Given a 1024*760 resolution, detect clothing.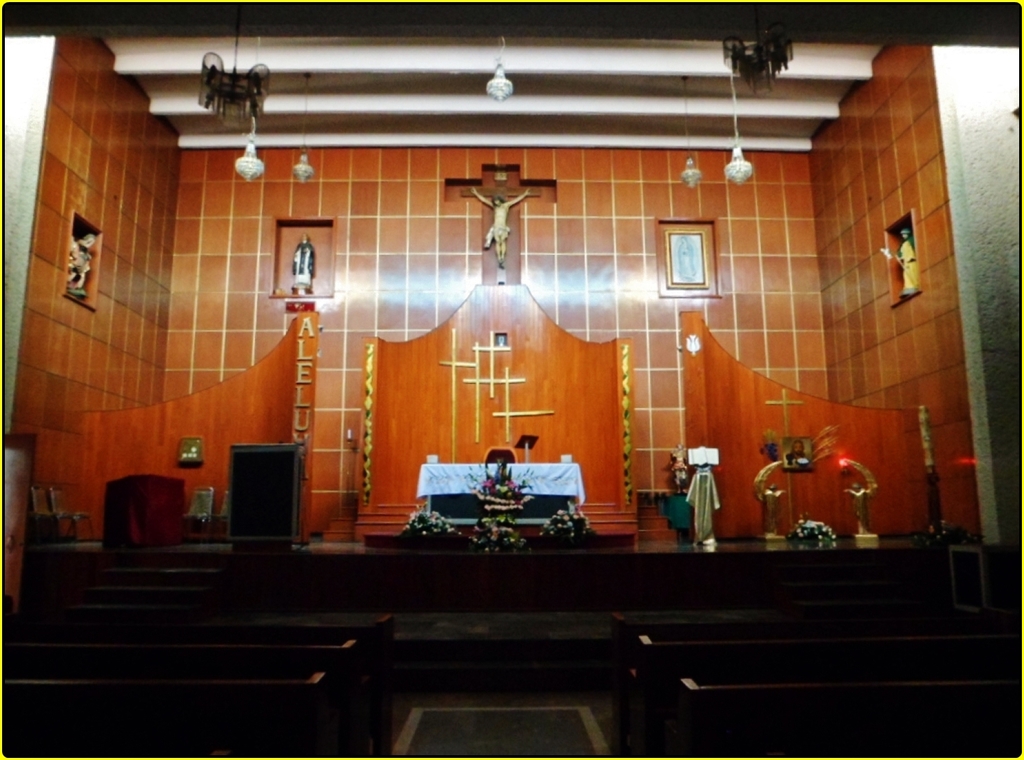
Rect(896, 234, 920, 295).
